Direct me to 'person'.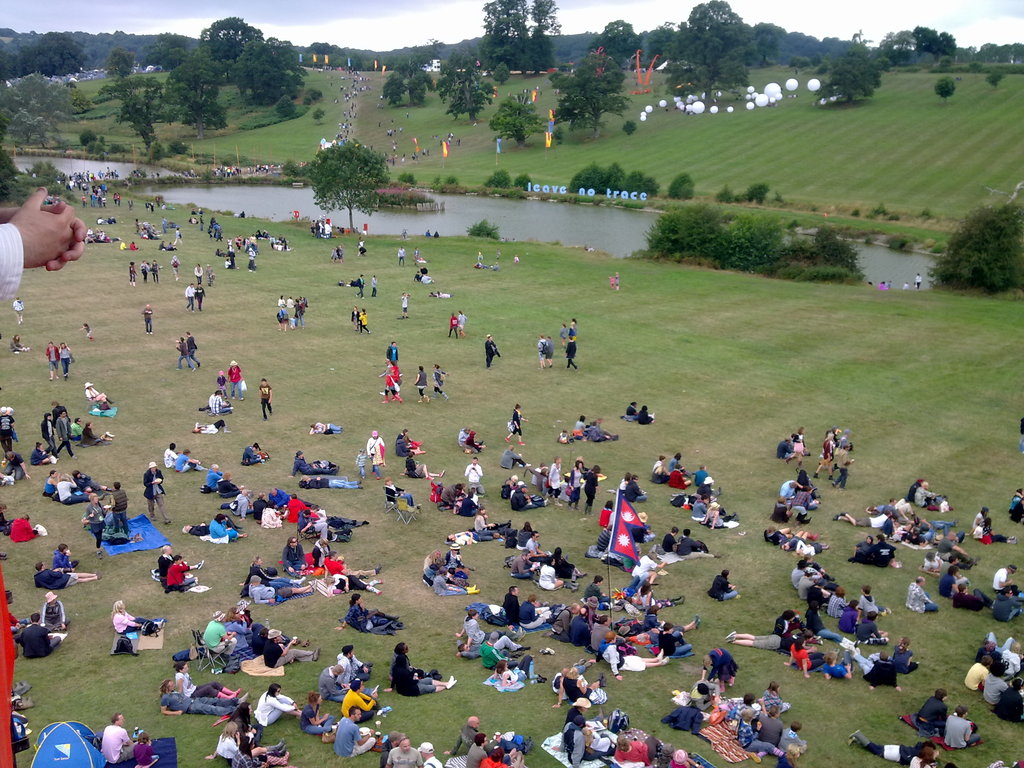
Direction: [left=237, top=232, right=241, bottom=248].
